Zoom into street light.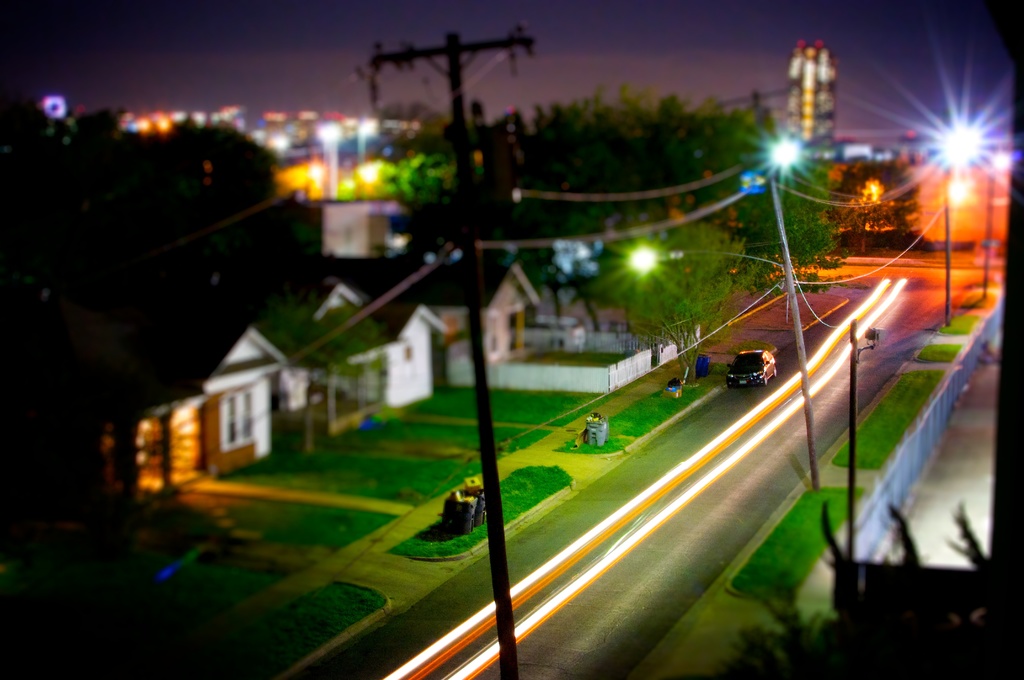
Zoom target: 906, 88, 1009, 359.
